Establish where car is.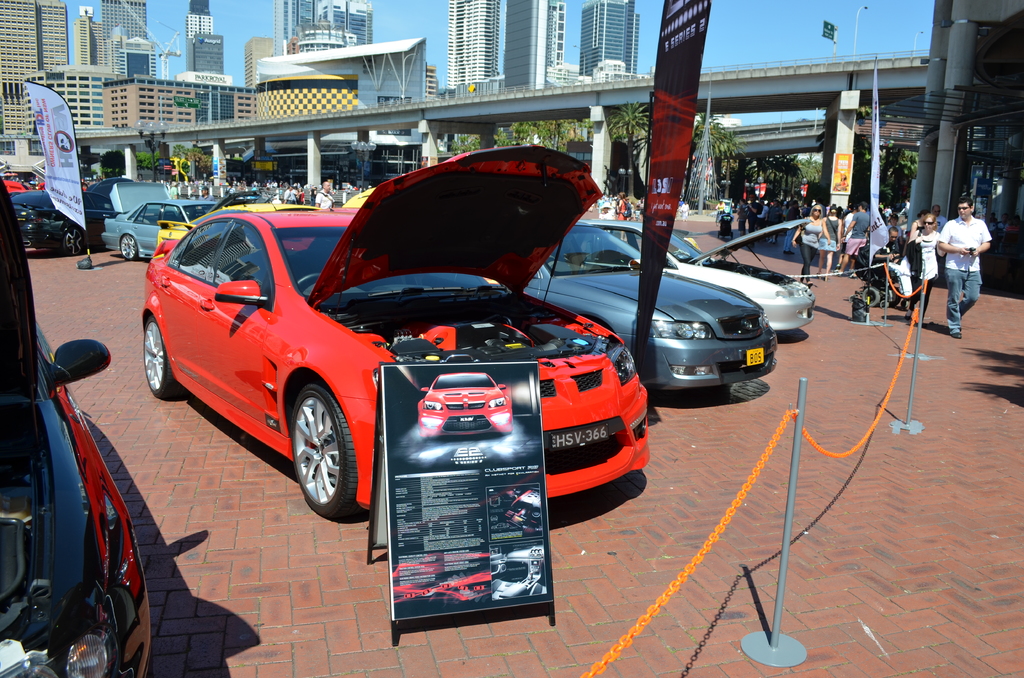
Established at [left=101, top=181, right=265, bottom=262].
